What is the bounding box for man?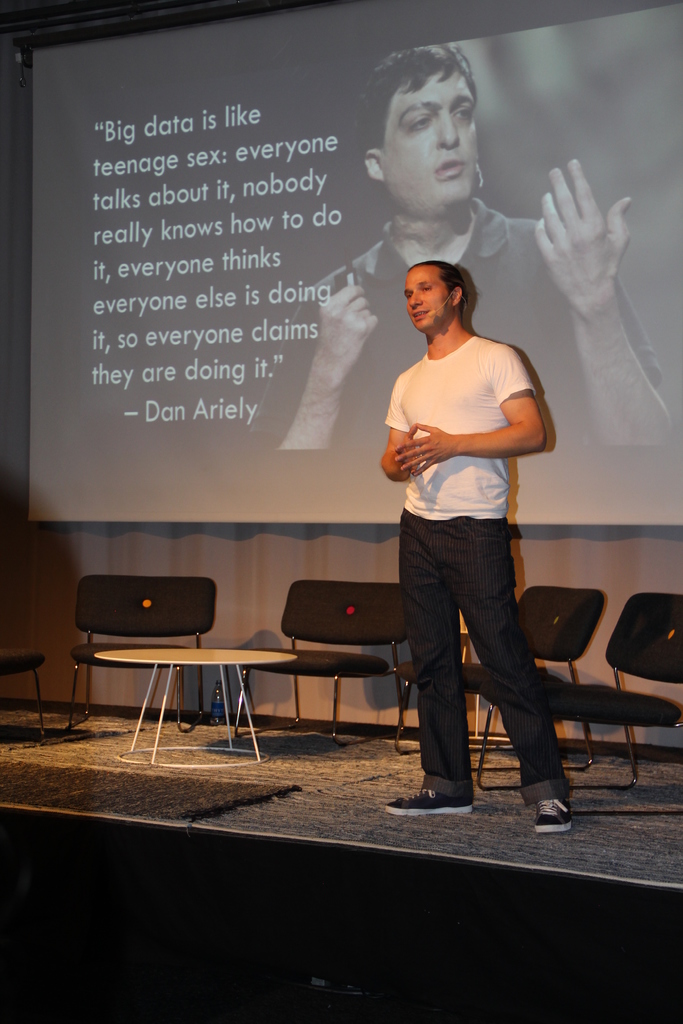
(381, 262, 572, 835).
